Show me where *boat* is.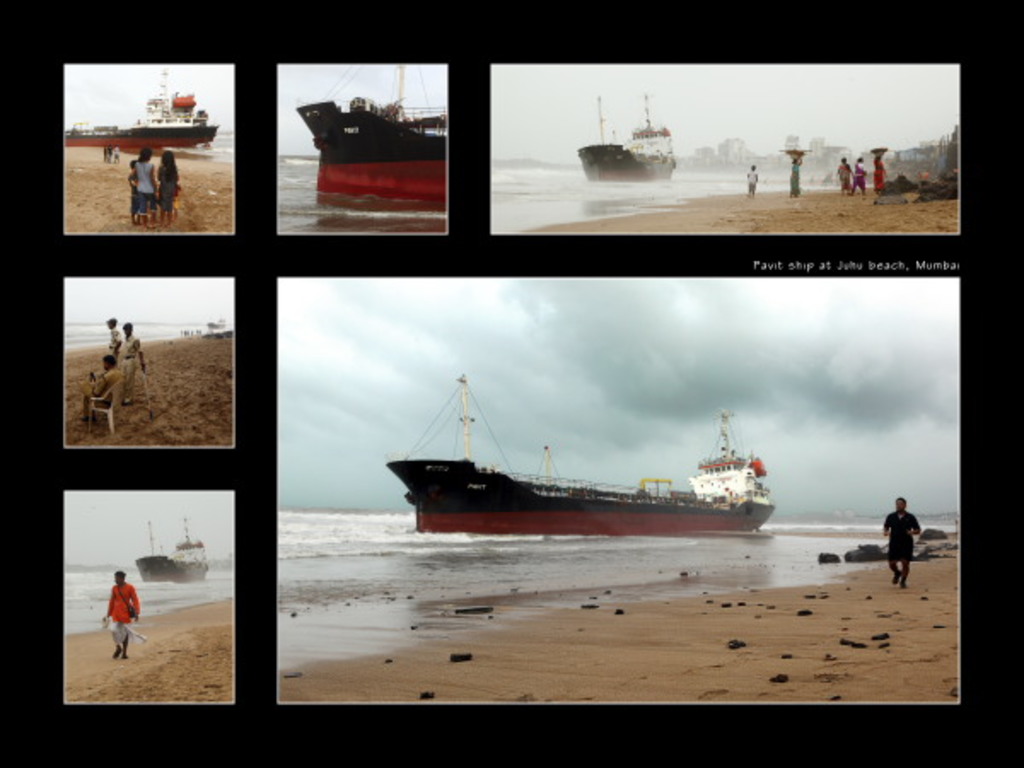
*boat* is at pyautogui.locateOnScreen(573, 87, 676, 179).
